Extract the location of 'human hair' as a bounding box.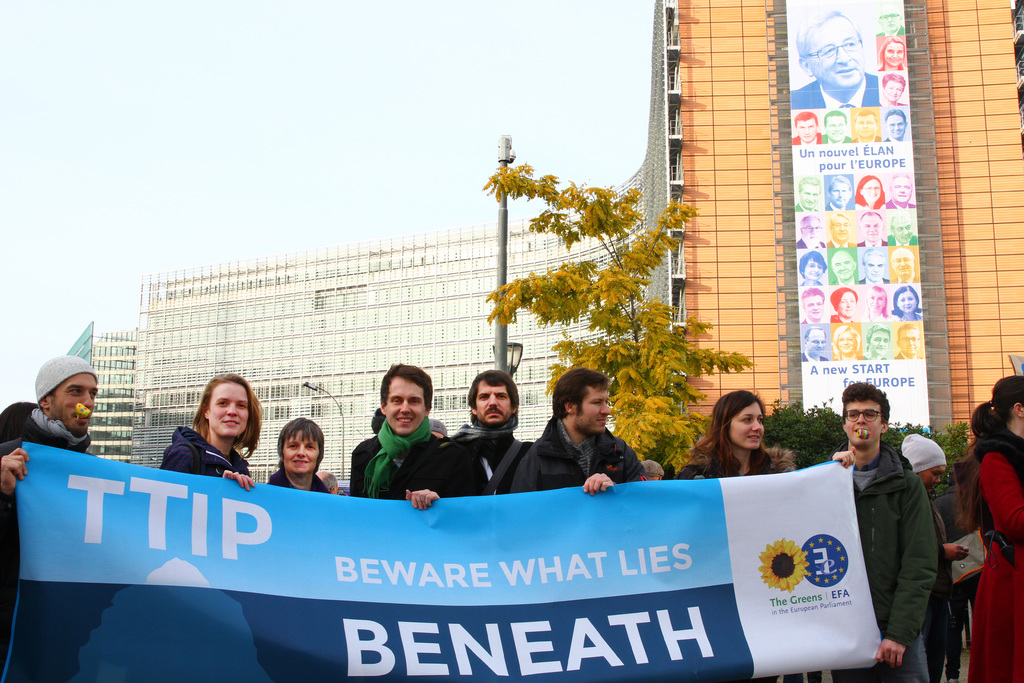
x1=970 y1=375 x2=1023 y2=458.
